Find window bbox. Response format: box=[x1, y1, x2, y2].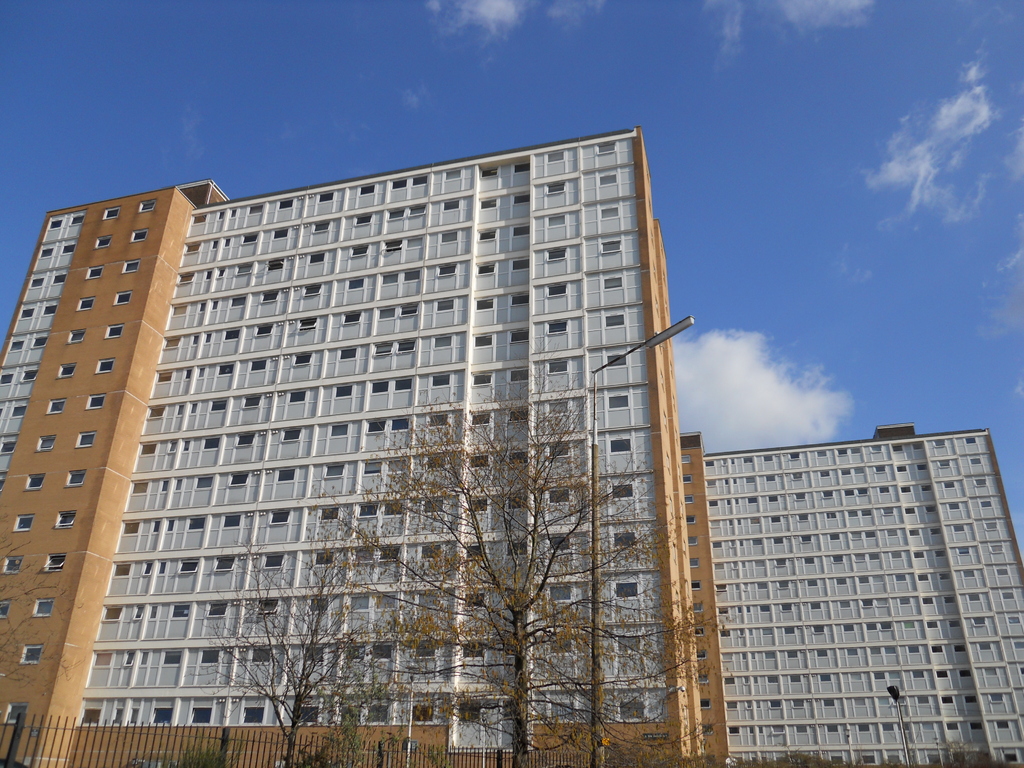
box=[907, 647, 923, 652].
